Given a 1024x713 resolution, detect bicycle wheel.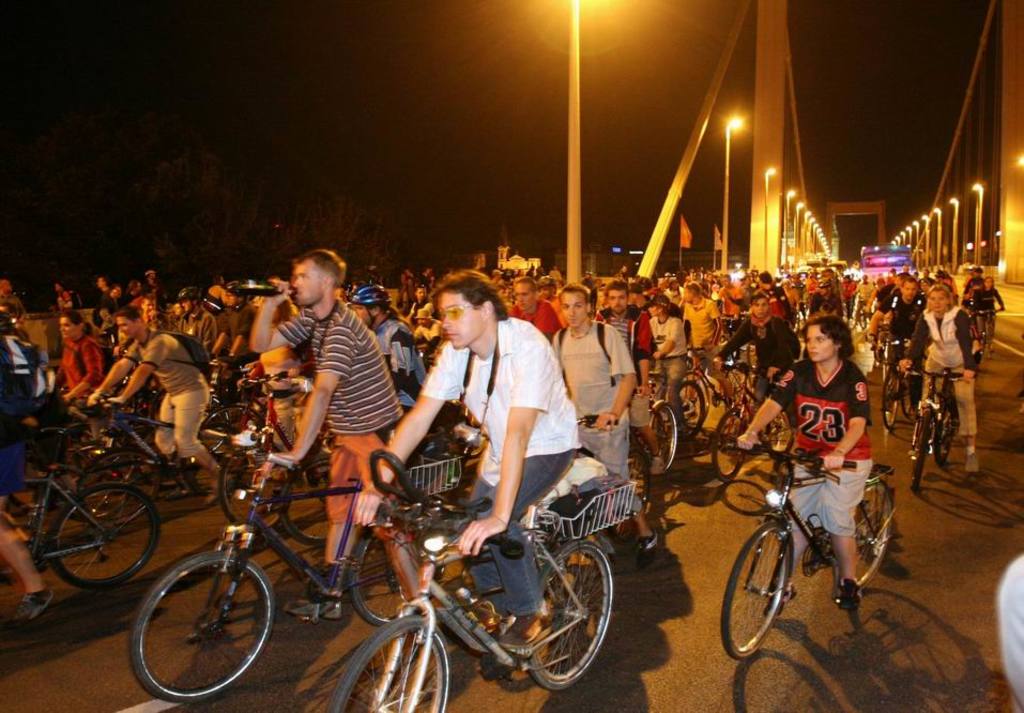
<region>674, 364, 713, 416</region>.
